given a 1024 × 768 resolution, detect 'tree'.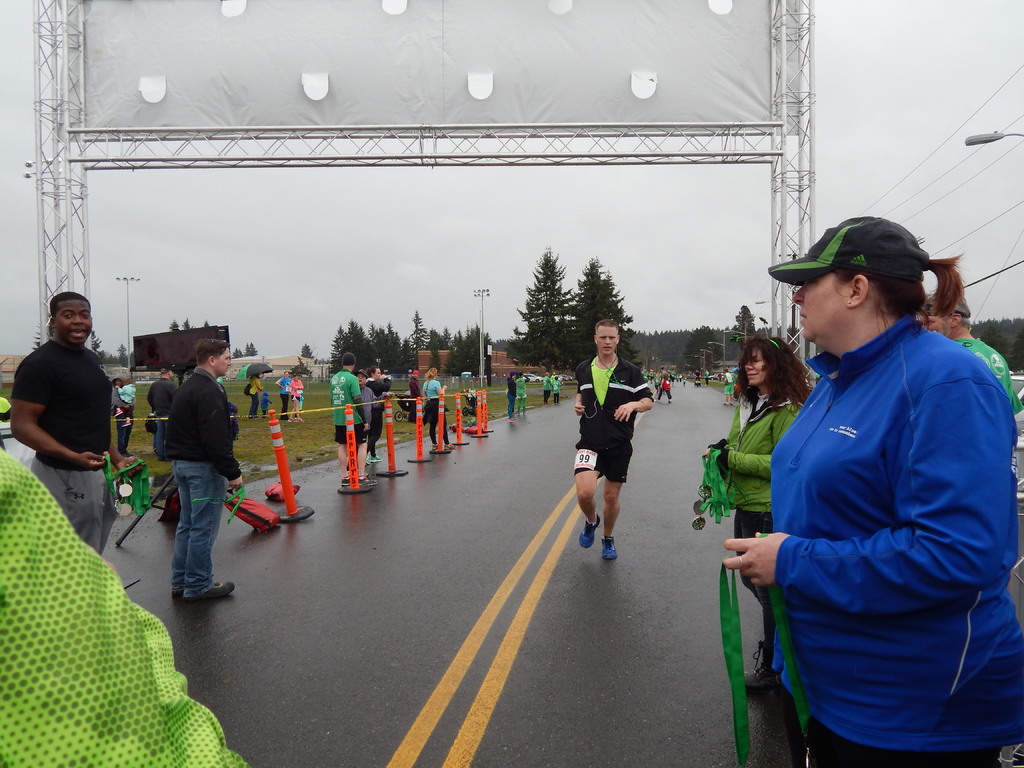
<region>347, 317, 360, 372</region>.
